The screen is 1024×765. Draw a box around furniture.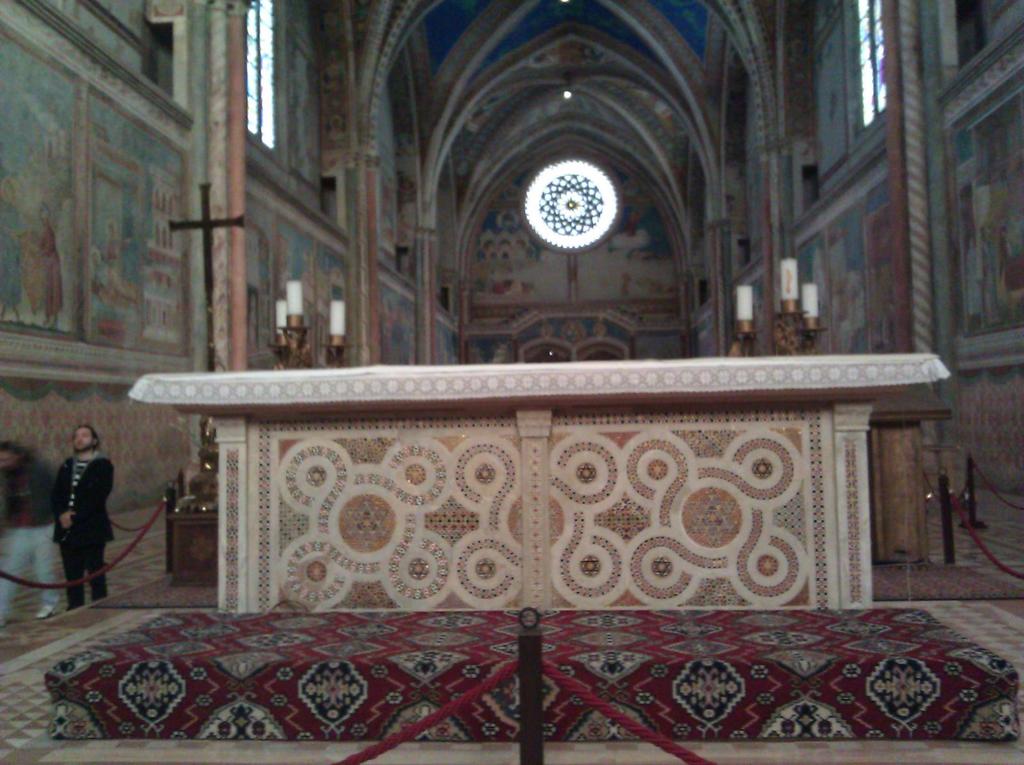
163/508/218/588.
